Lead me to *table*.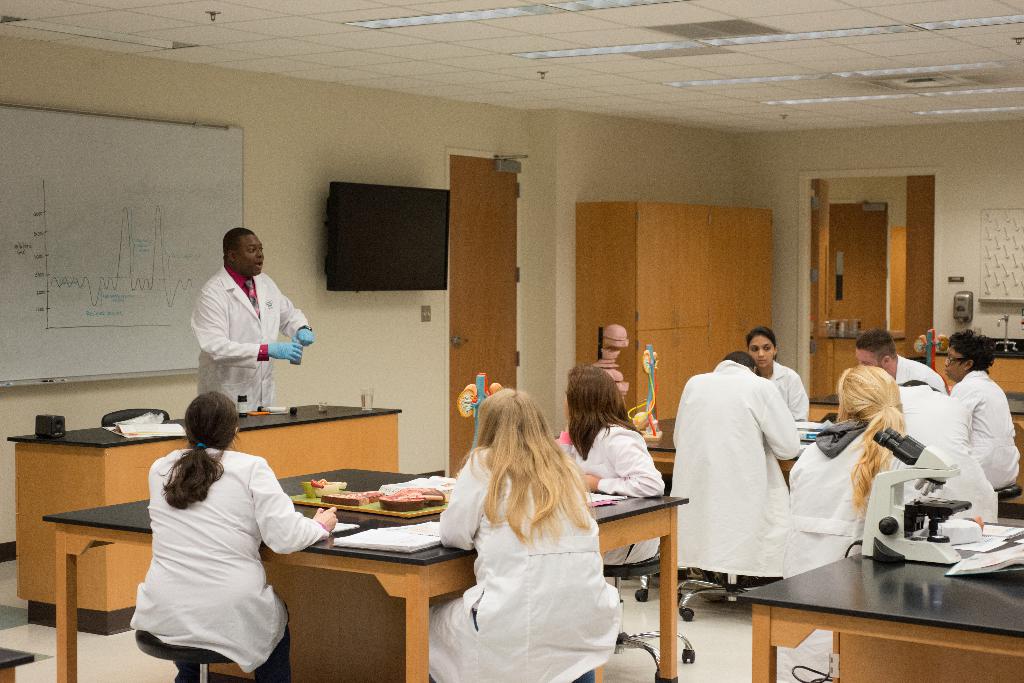
Lead to x1=38, y1=462, x2=691, y2=682.
